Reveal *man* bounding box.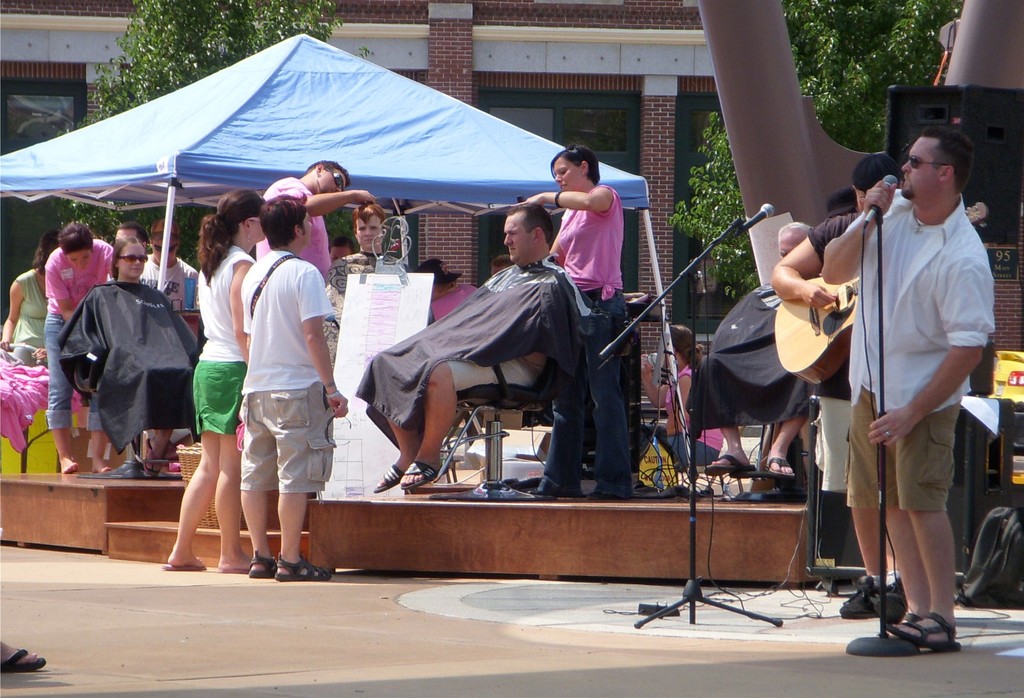
Revealed: (360, 200, 585, 492).
